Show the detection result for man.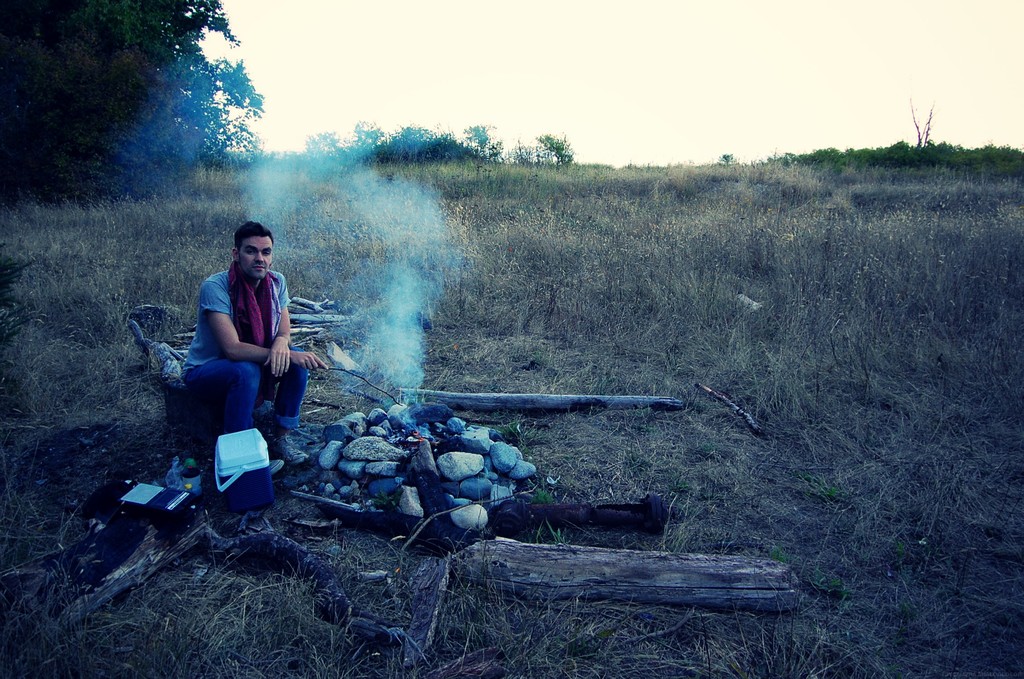
x1=163, y1=224, x2=312, y2=516.
